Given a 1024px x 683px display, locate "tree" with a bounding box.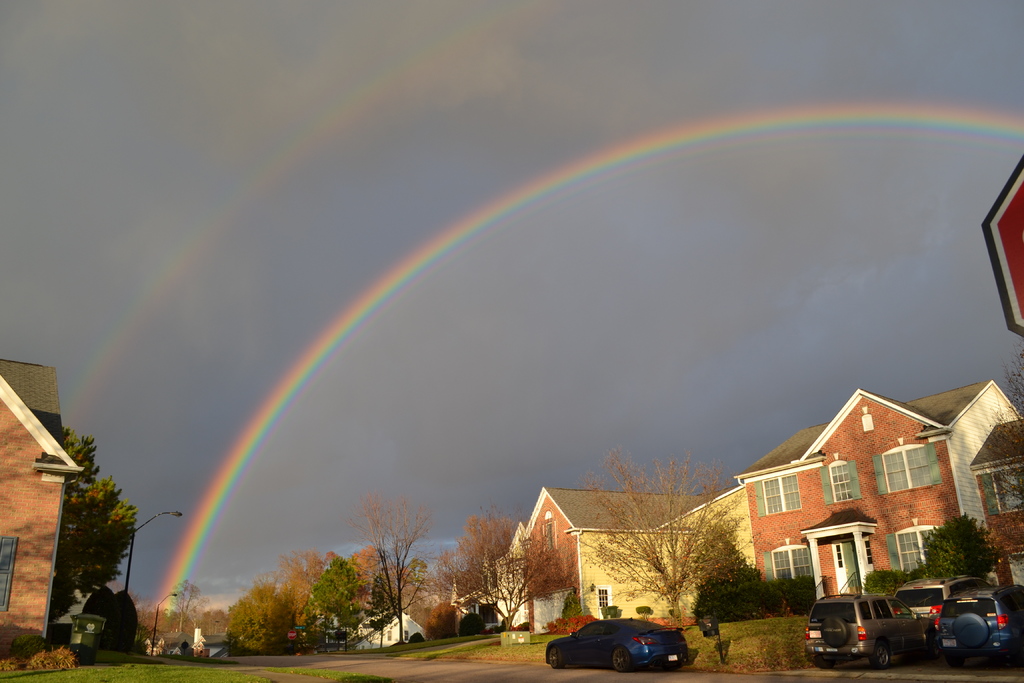
Located: bbox=(241, 555, 303, 644).
